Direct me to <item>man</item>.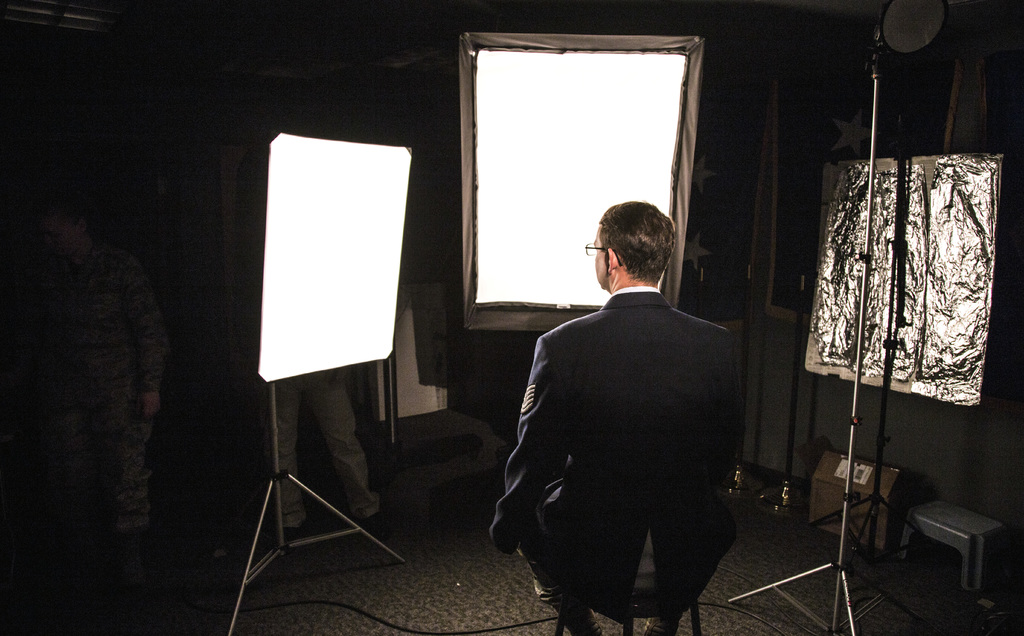
Direction: (x1=506, y1=140, x2=757, y2=608).
